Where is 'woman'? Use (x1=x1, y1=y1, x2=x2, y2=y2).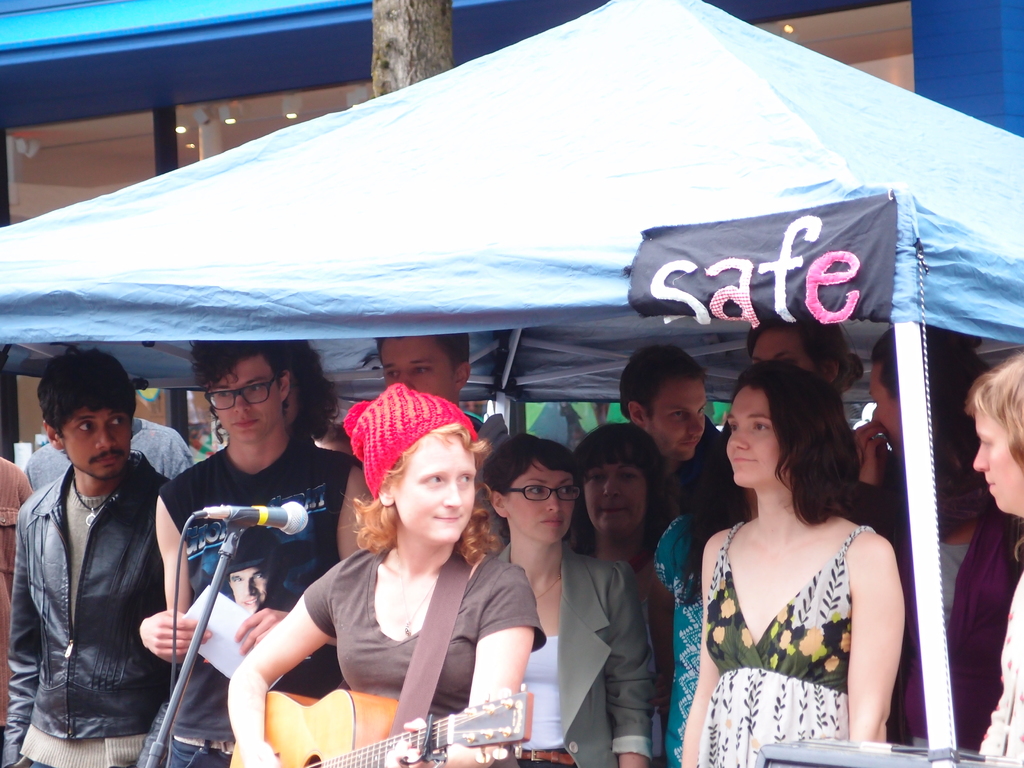
(x1=672, y1=353, x2=915, y2=758).
